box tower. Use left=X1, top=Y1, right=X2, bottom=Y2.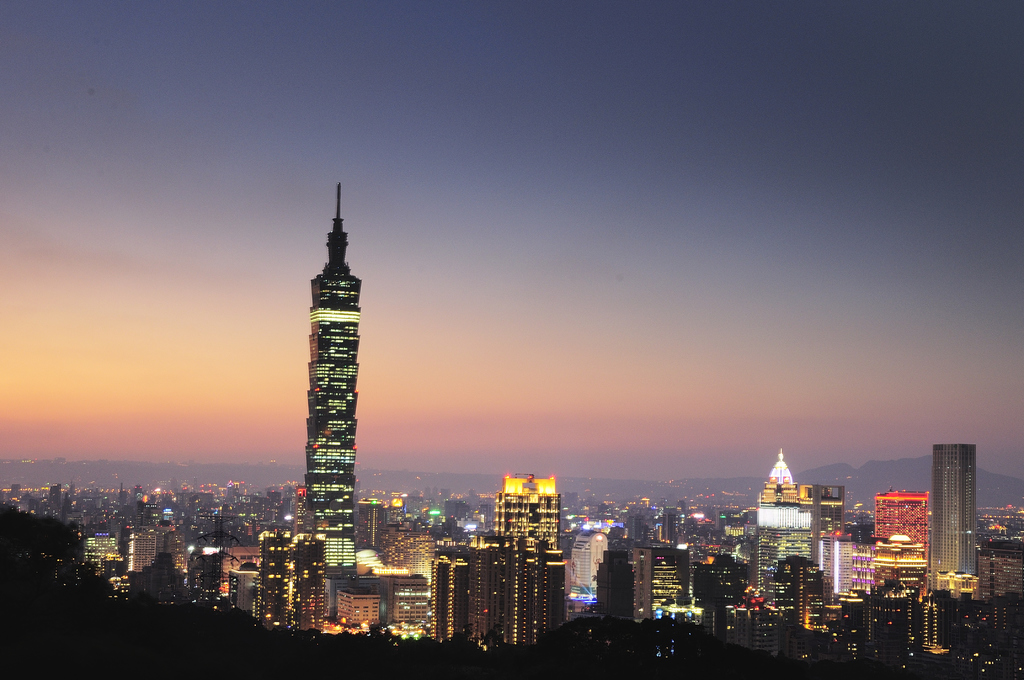
left=590, top=545, right=653, bottom=627.
